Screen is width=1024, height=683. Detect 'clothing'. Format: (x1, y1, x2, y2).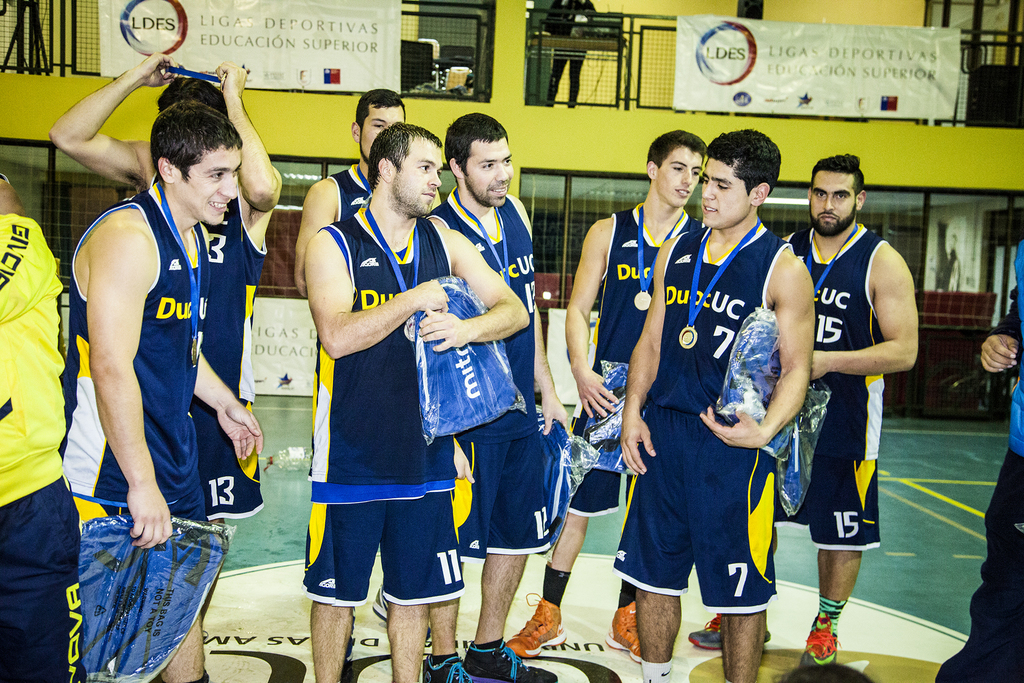
(301, 154, 473, 627).
